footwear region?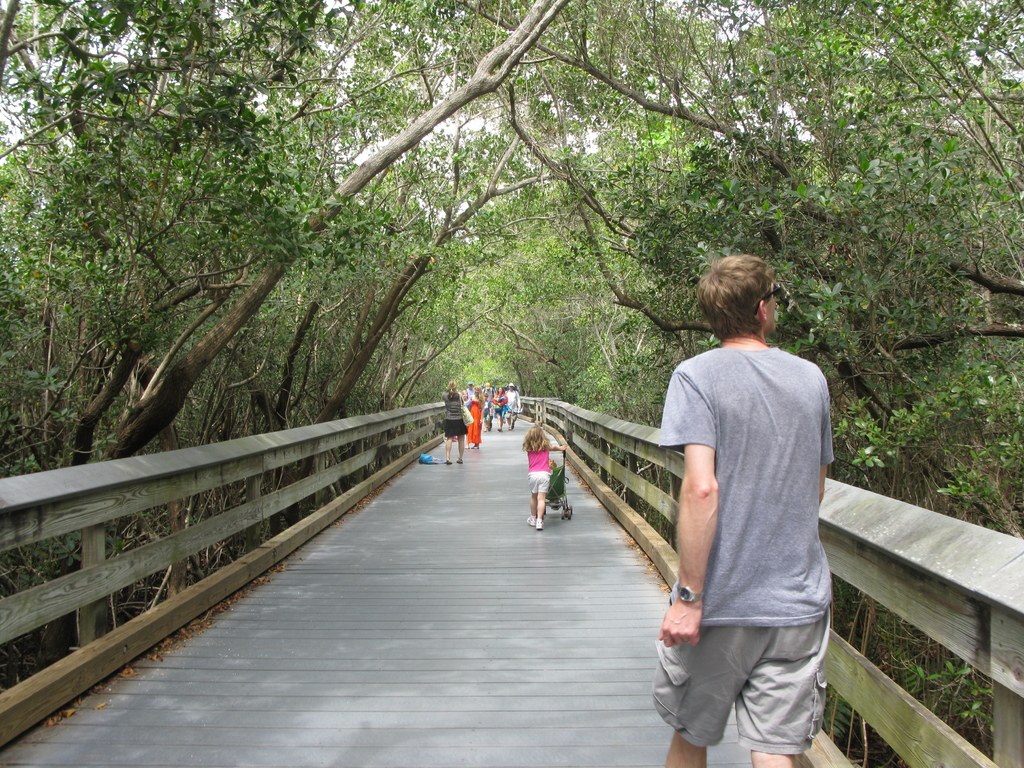
bbox=(467, 444, 470, 451)
